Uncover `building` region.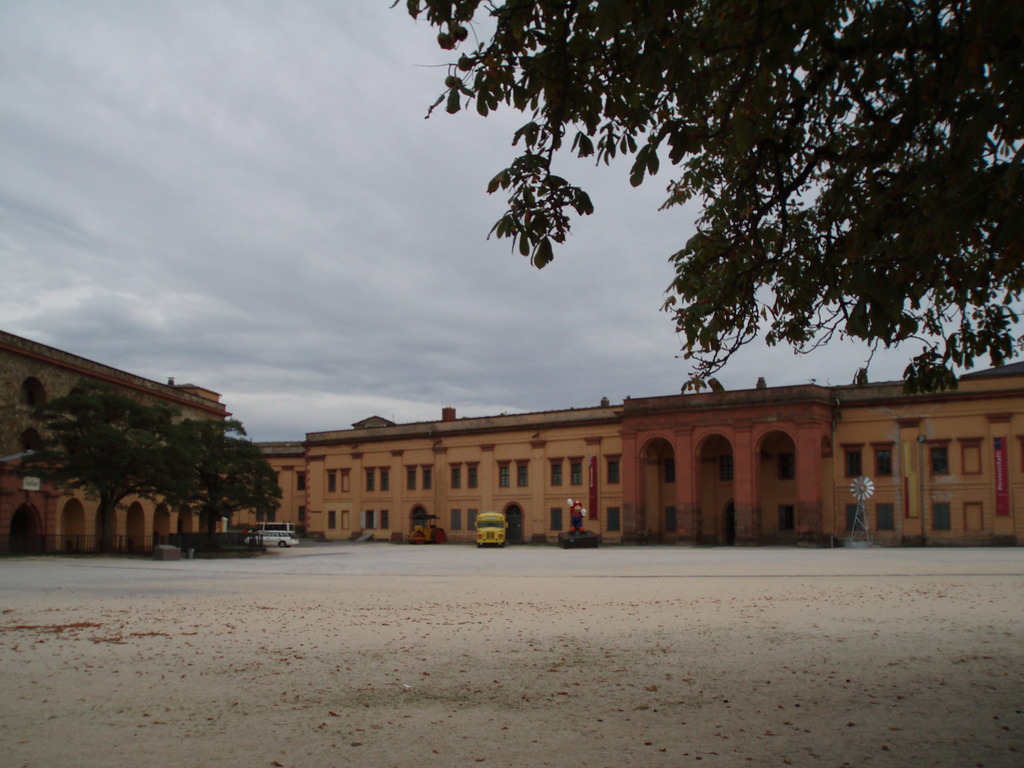
Uncovered: x1=0 y1=326 x2=232 y2=558.
